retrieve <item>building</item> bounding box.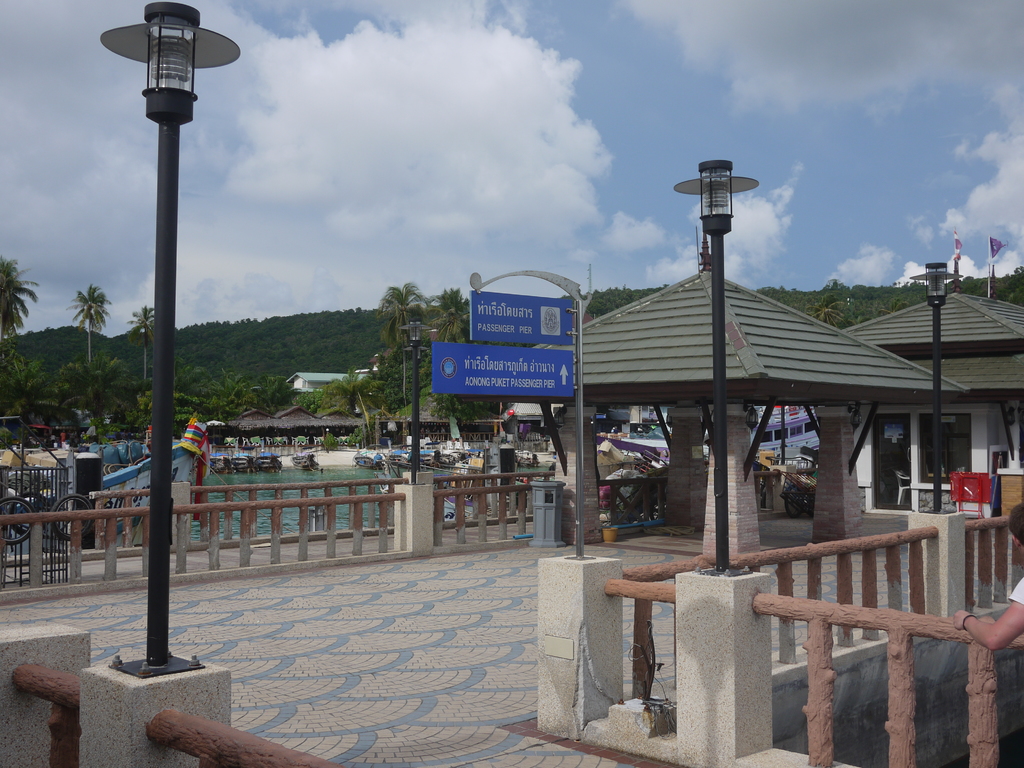
Bounding box: 284:371:371:394.
